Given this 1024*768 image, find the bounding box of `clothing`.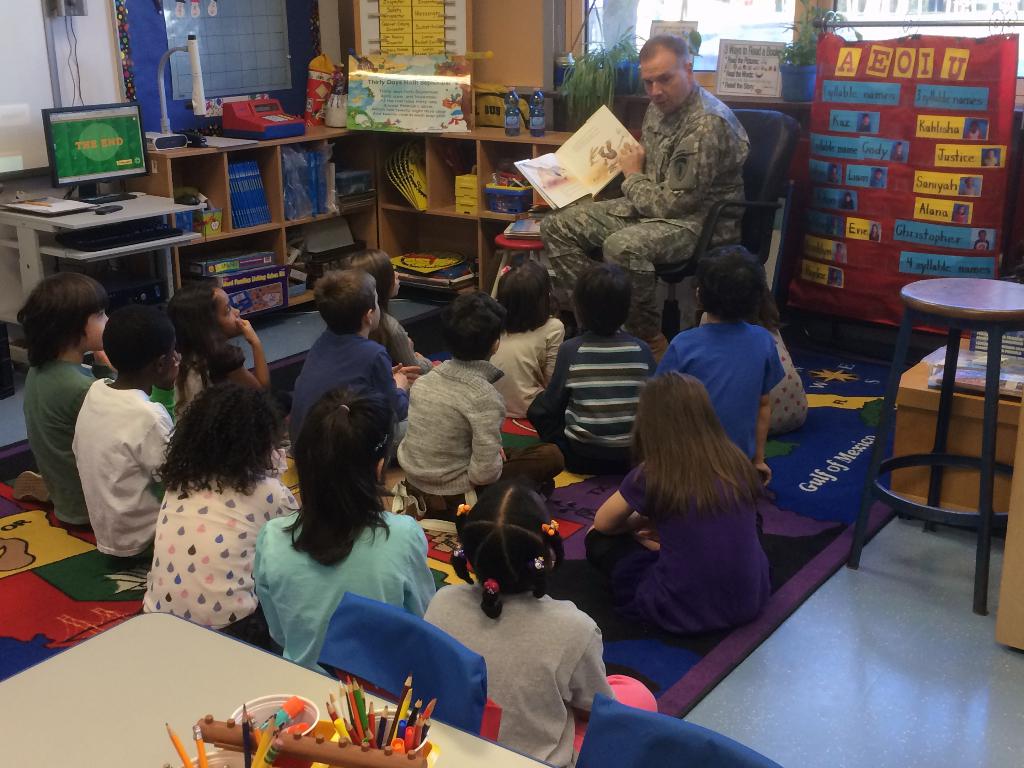
bbox=(22, 362, 102, 528).
